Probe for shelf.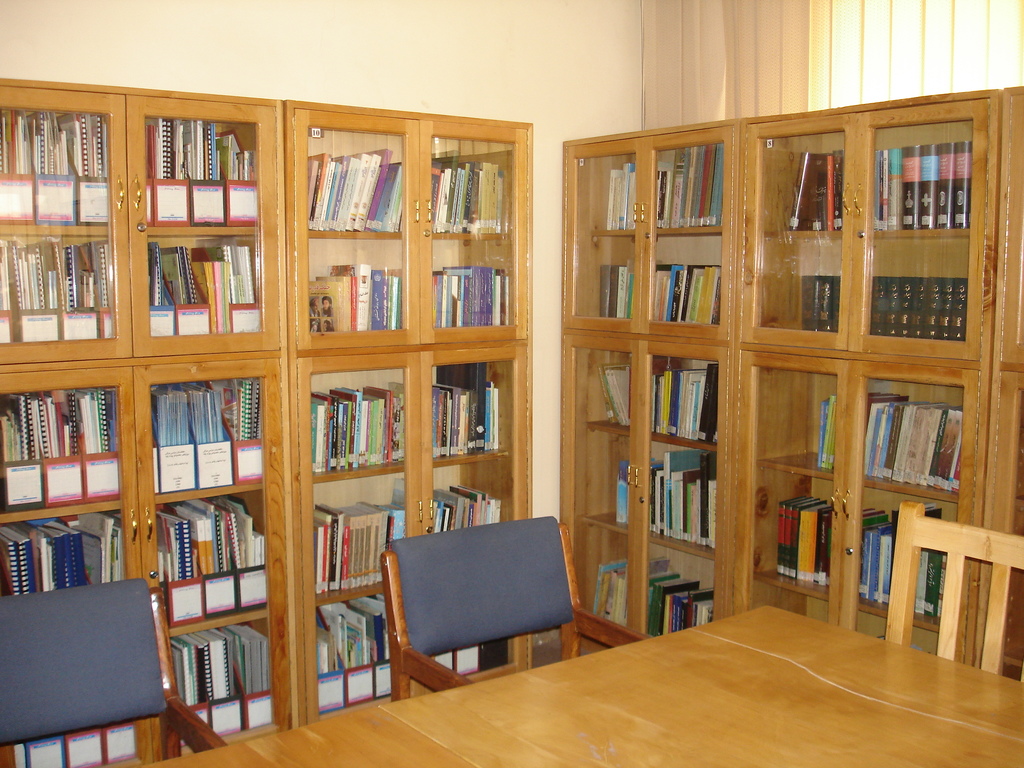
Probe result: <region>298, 362, 406, 474</region>.
